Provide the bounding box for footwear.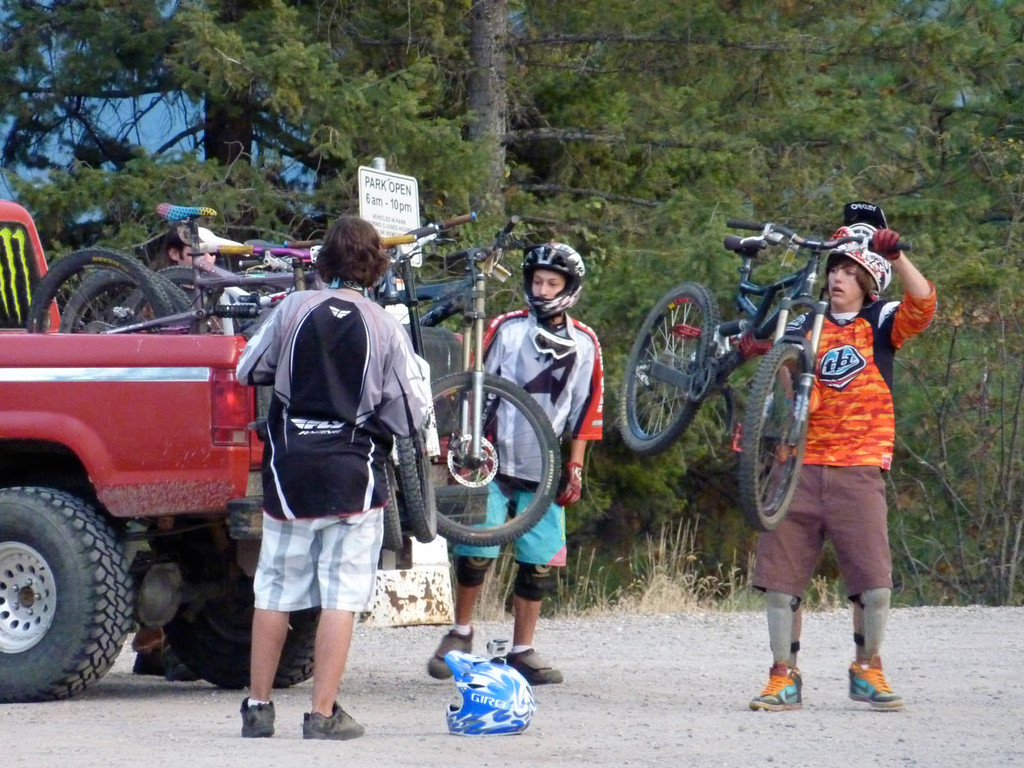
(507,646,562,687).
